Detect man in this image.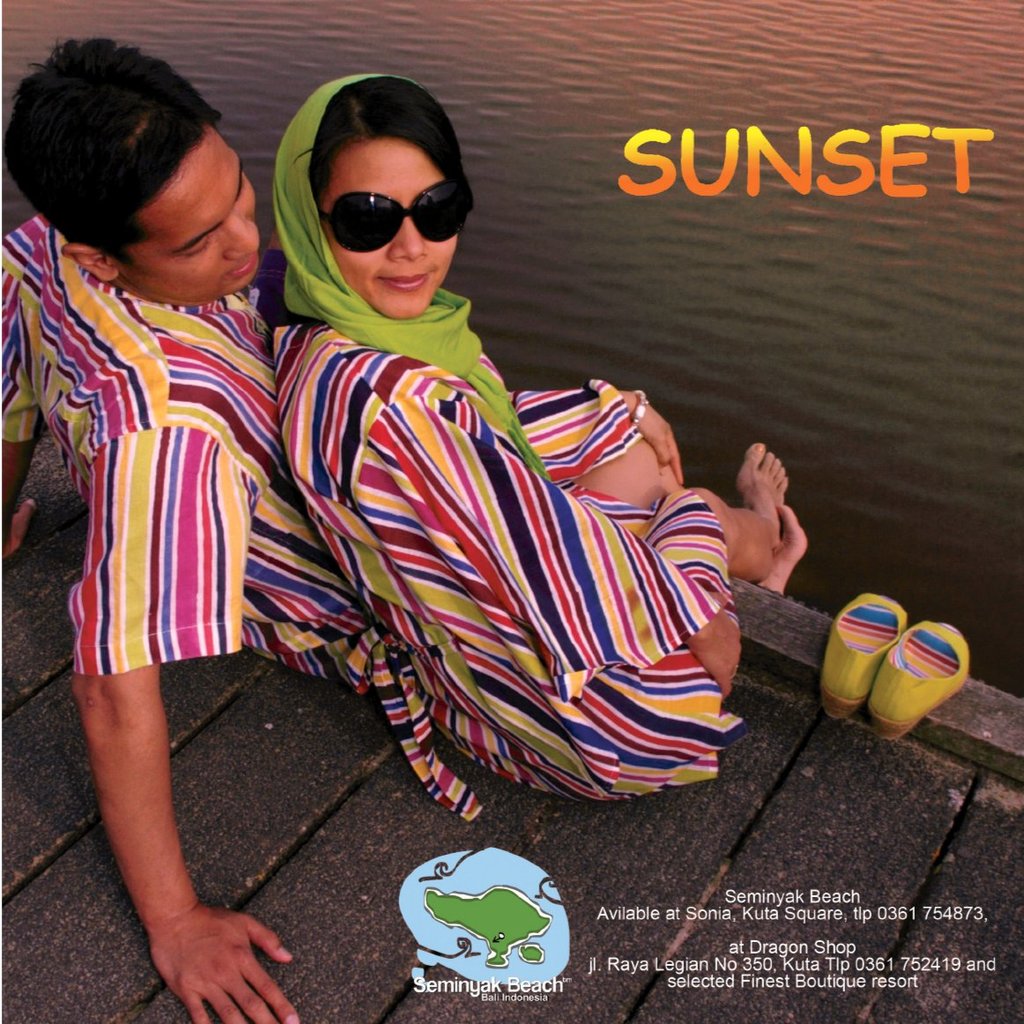
Detection: [0,33,394,1023].
